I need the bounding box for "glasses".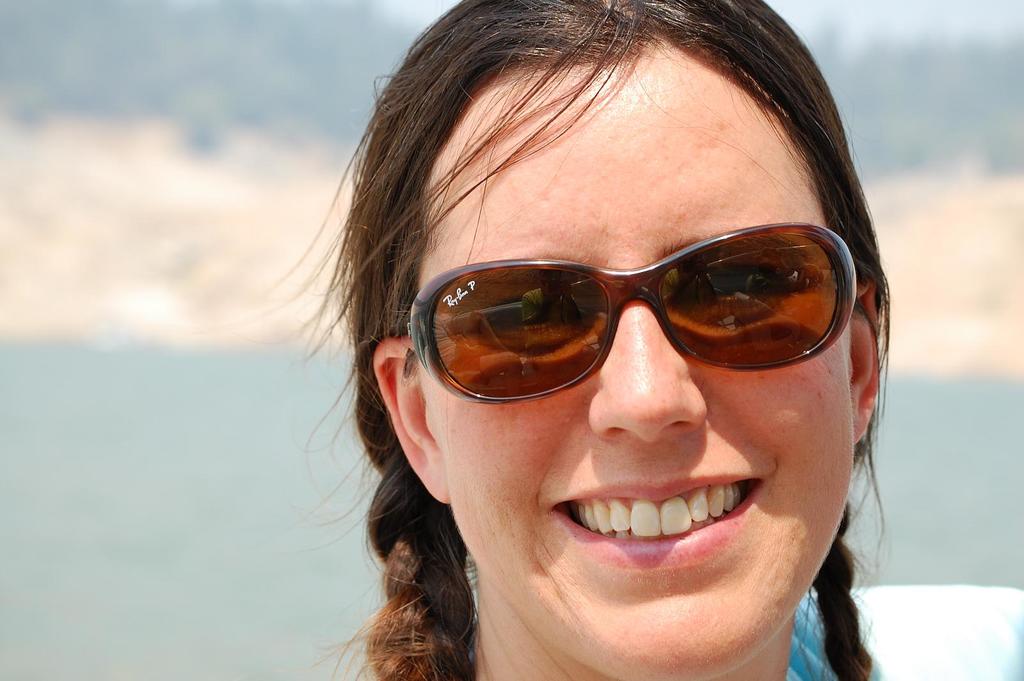
Here it is: <box>409,213,905,394</box>.
